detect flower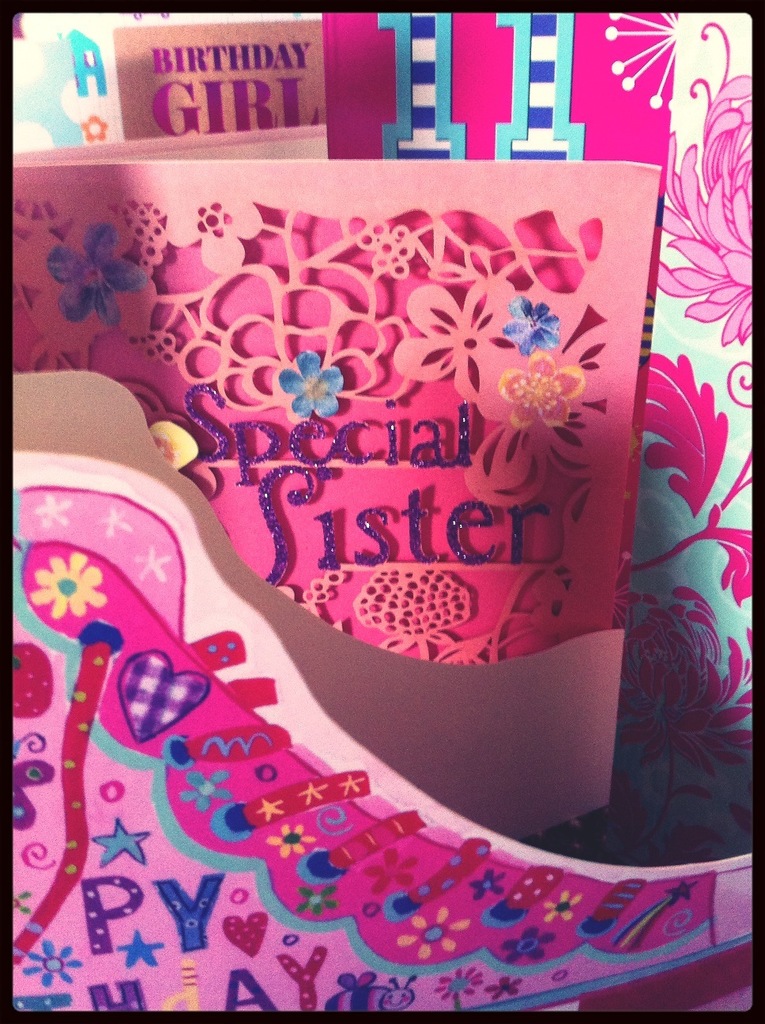
<bbox>394, 274, 512, 408</bbox>
